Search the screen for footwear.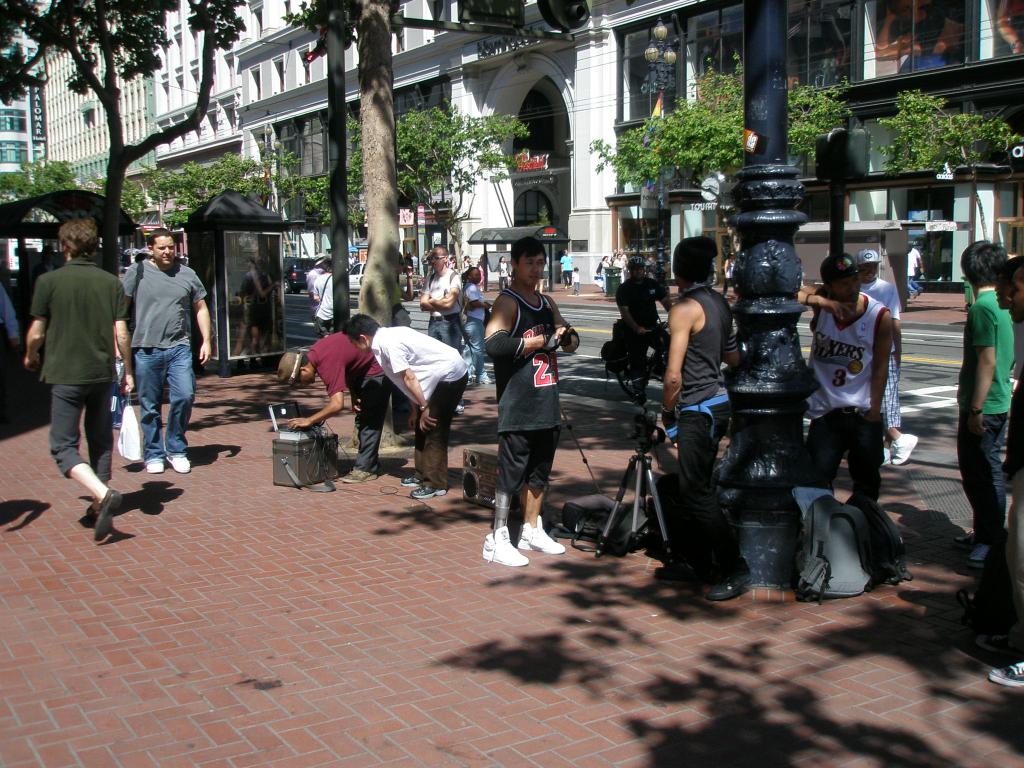
Found at 340,463,377,481.
